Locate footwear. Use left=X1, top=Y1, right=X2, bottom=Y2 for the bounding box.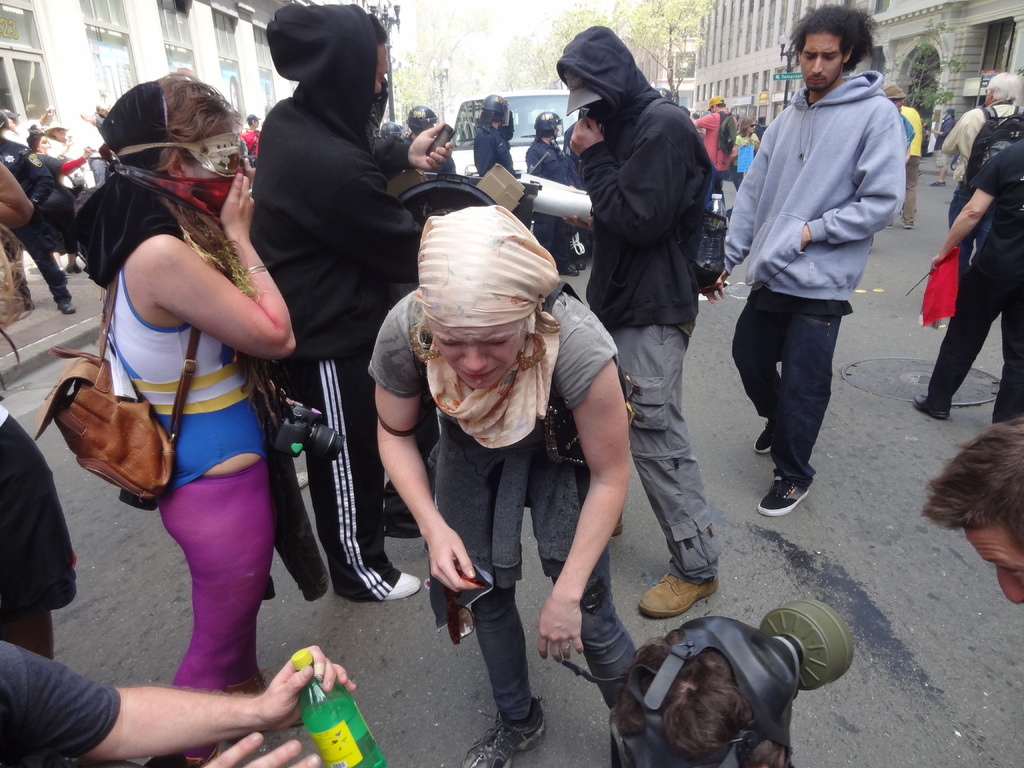
left=916, top=392, right=951, bottom=421.
